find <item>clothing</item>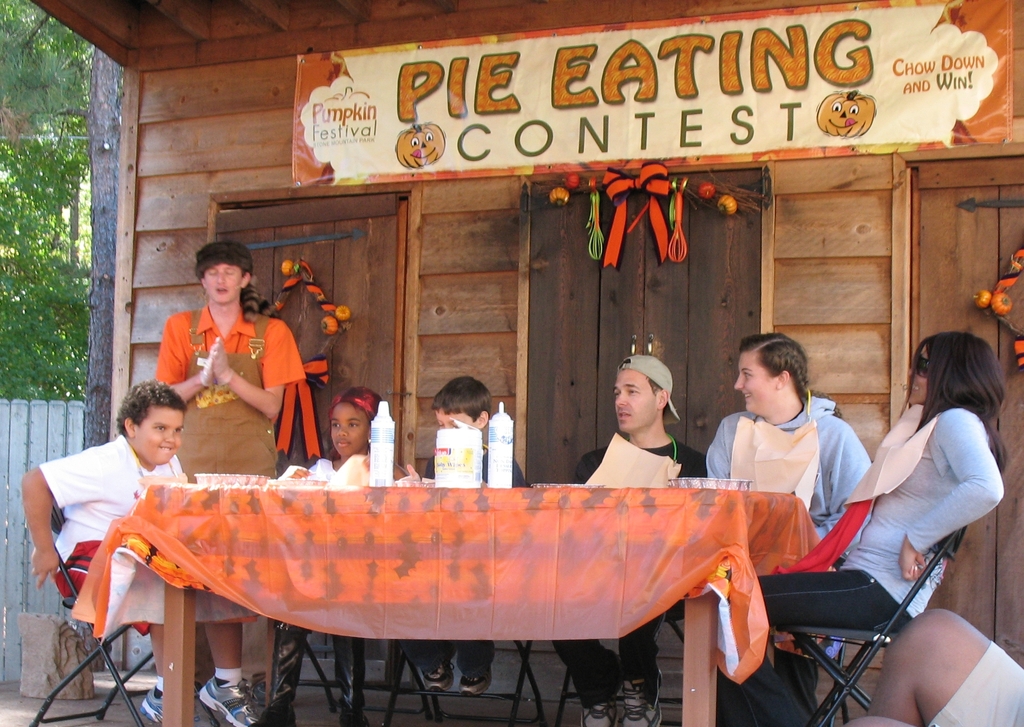
detection(36, 427, 255, 622)
